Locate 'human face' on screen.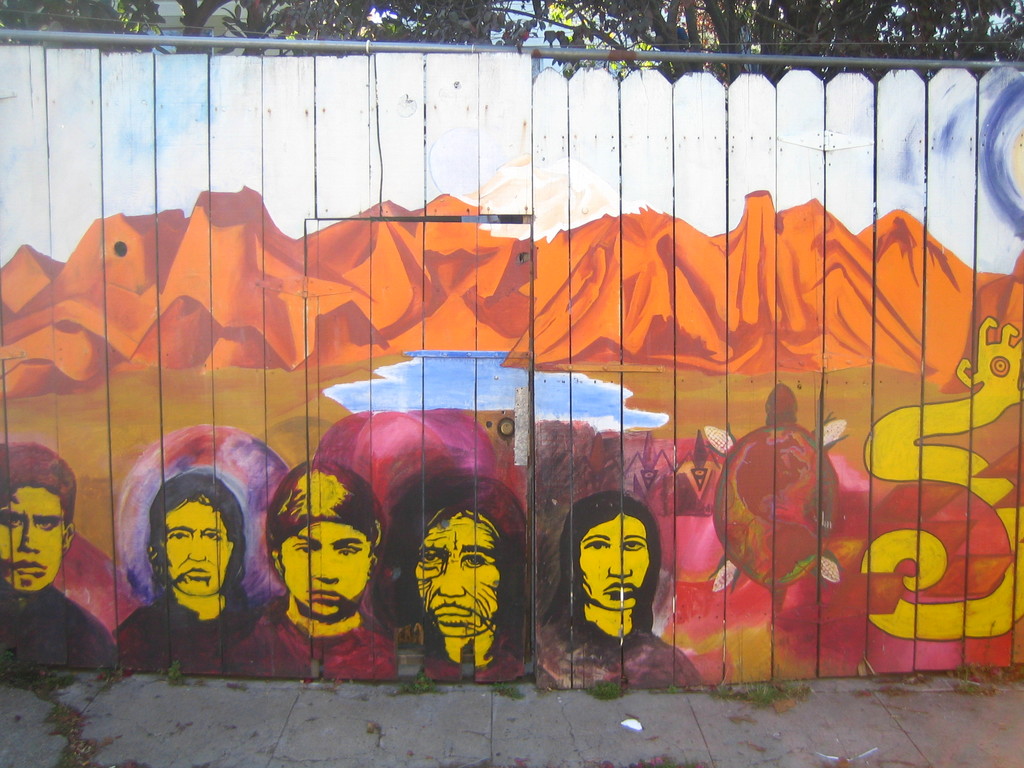
On screen at (580,515,648,607).
